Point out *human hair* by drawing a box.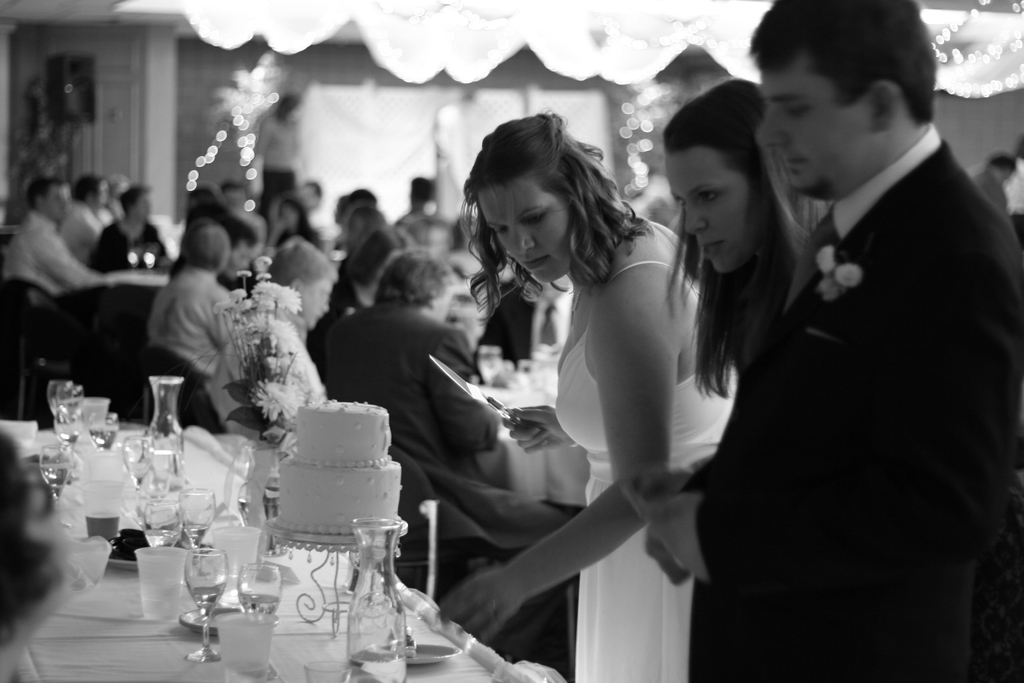
72 172 106 204.
